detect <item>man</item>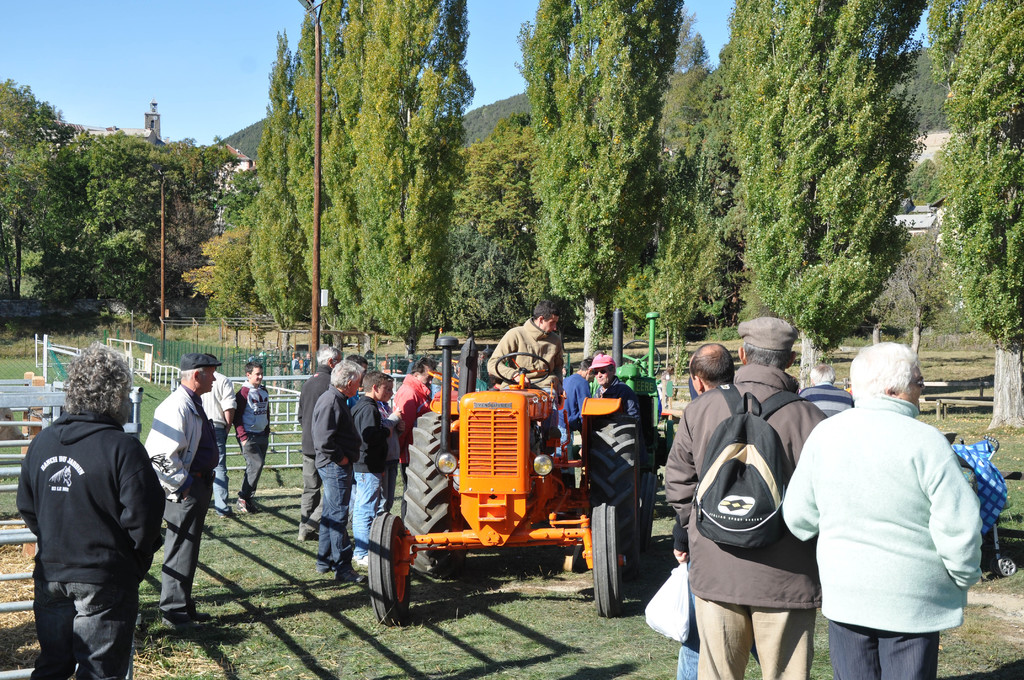
crop(663, 314, 828, 679)
